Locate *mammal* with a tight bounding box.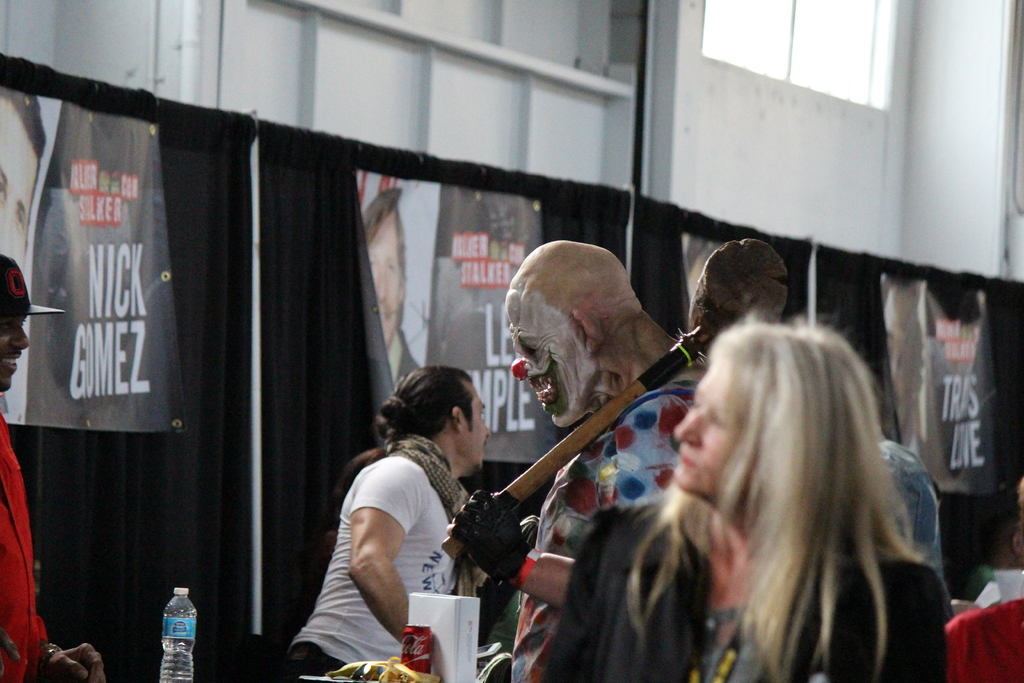
<region>0, 256, 105, 682</region>.
